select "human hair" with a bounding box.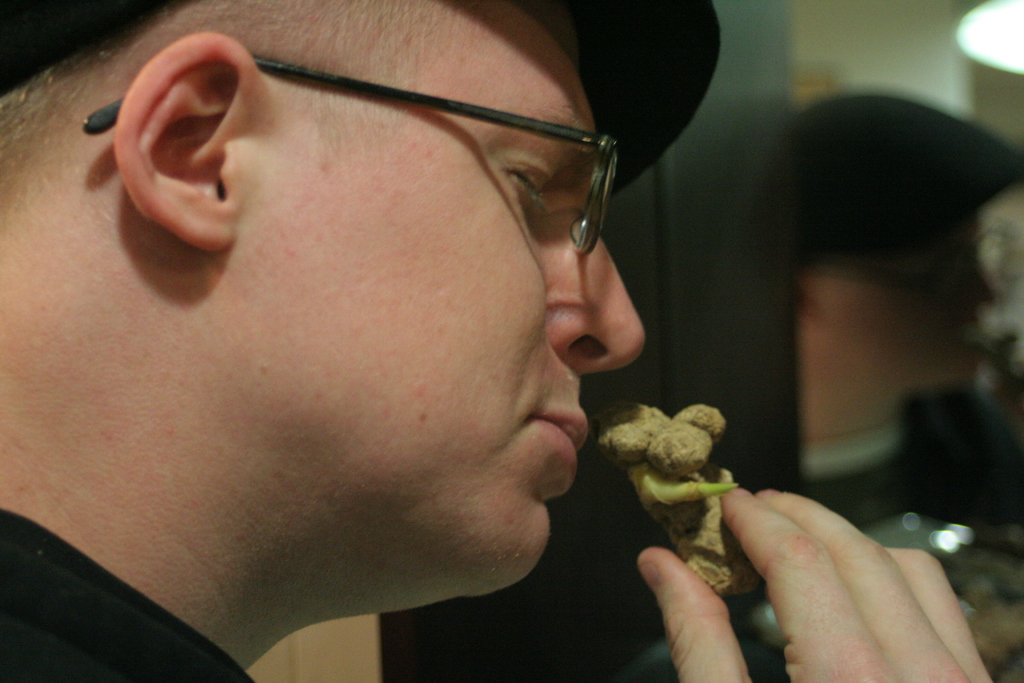
bbox(0, 0, 493, 150).
